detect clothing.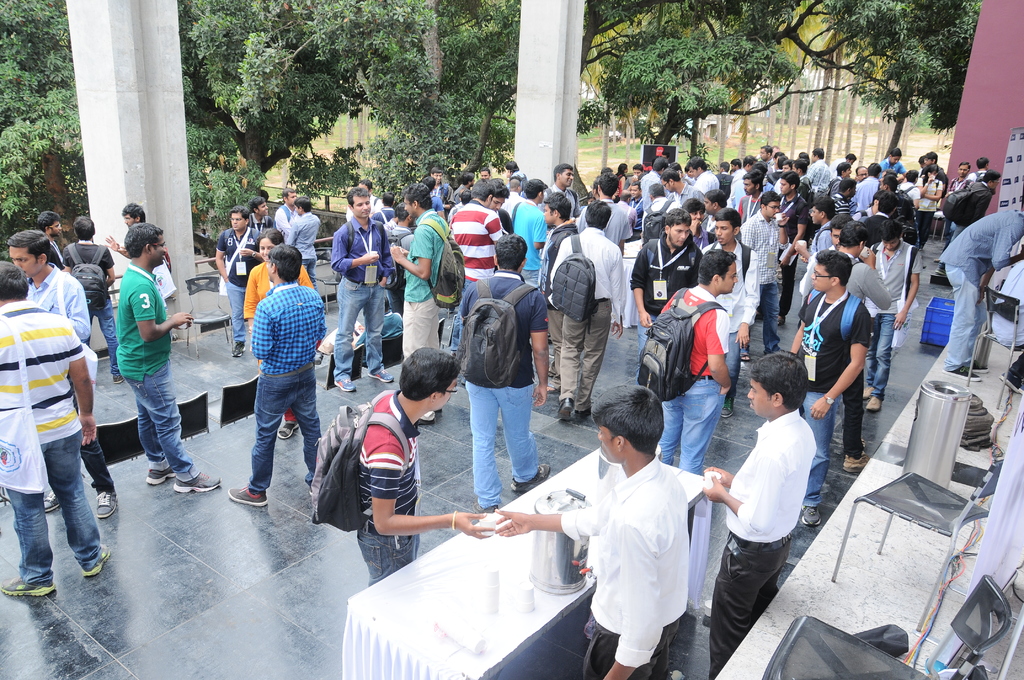
Detected at [x1=509, y1=194, x2=550, y2=286].
